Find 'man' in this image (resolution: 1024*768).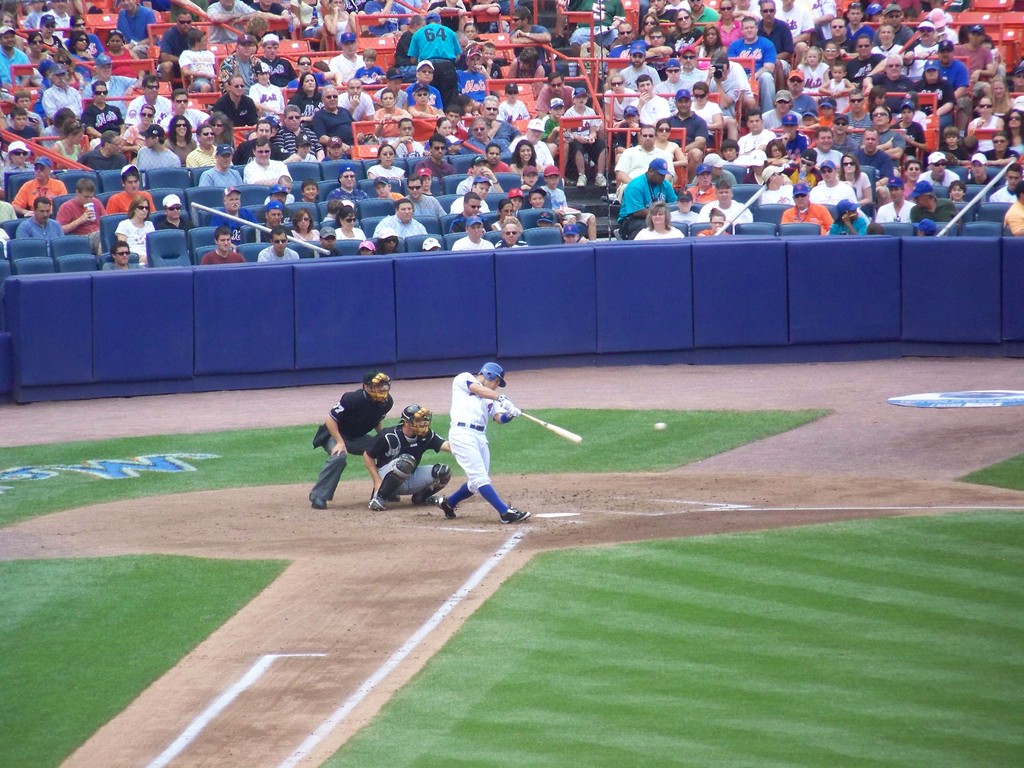
[left=212, top=72, right=261, bottom=125].
